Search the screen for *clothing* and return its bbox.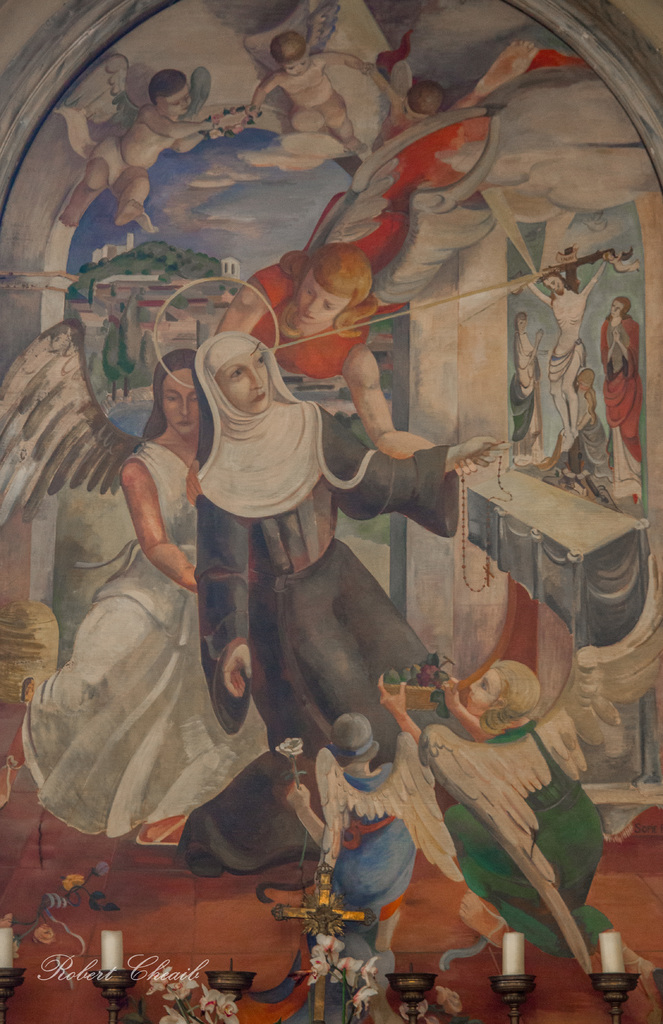
Found: BBox(392, 632, 616, 987).
